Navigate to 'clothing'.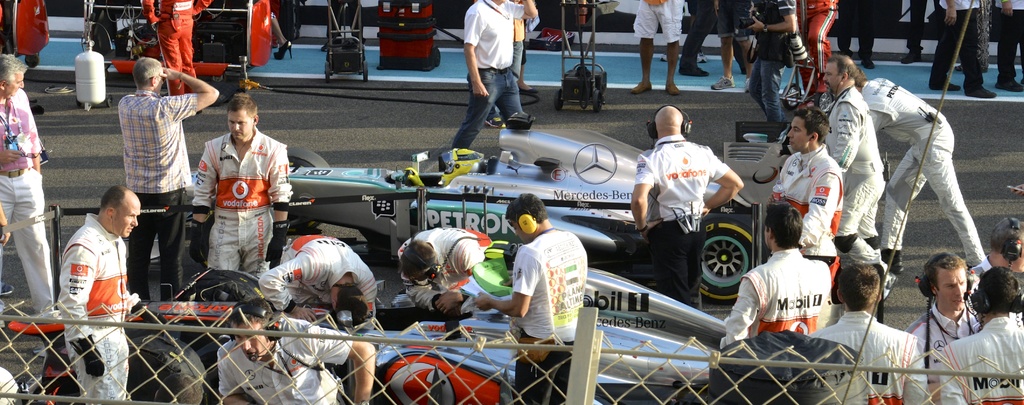
Navigation target: 525/12/539/67.
